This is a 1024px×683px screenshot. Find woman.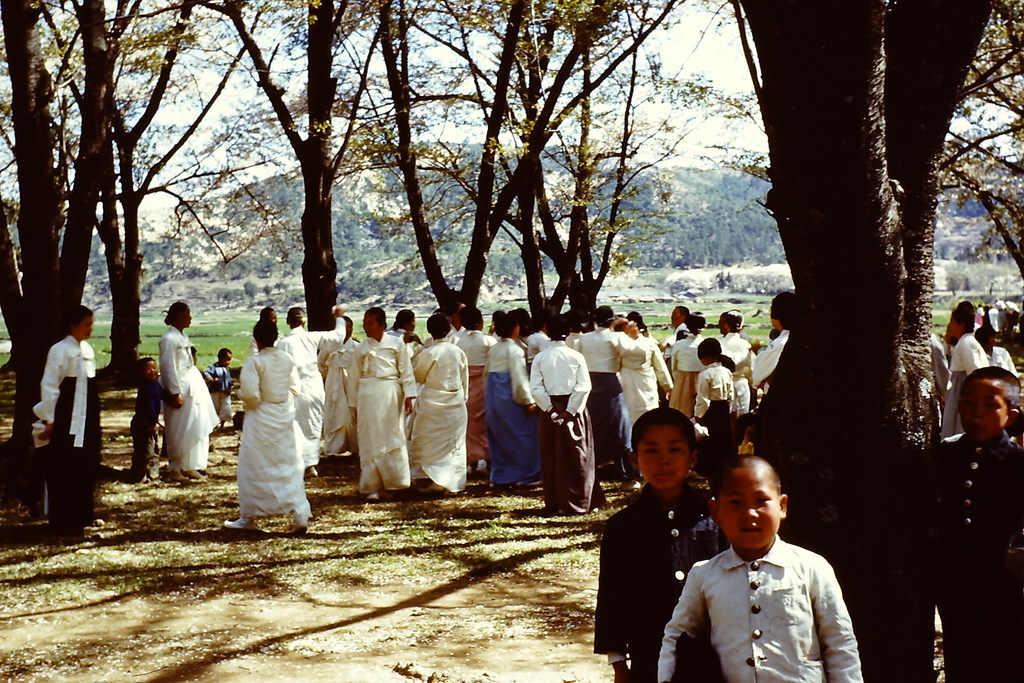
Bounding box: box(351, 304, 417, 492).
